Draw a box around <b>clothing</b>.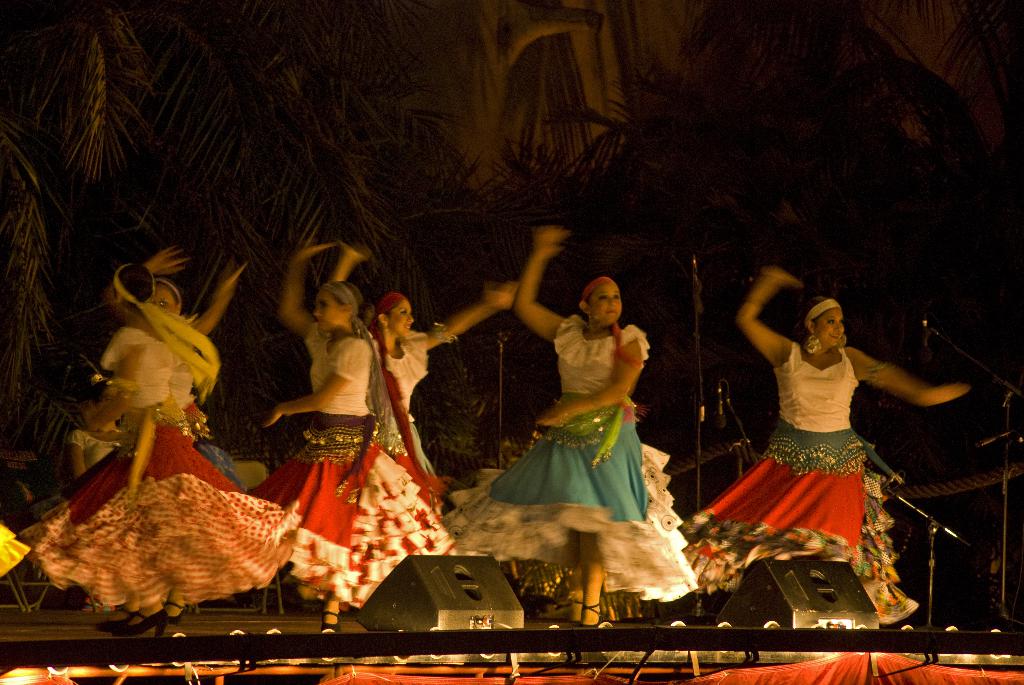
<region>243, 317, 459, 610</region>.
